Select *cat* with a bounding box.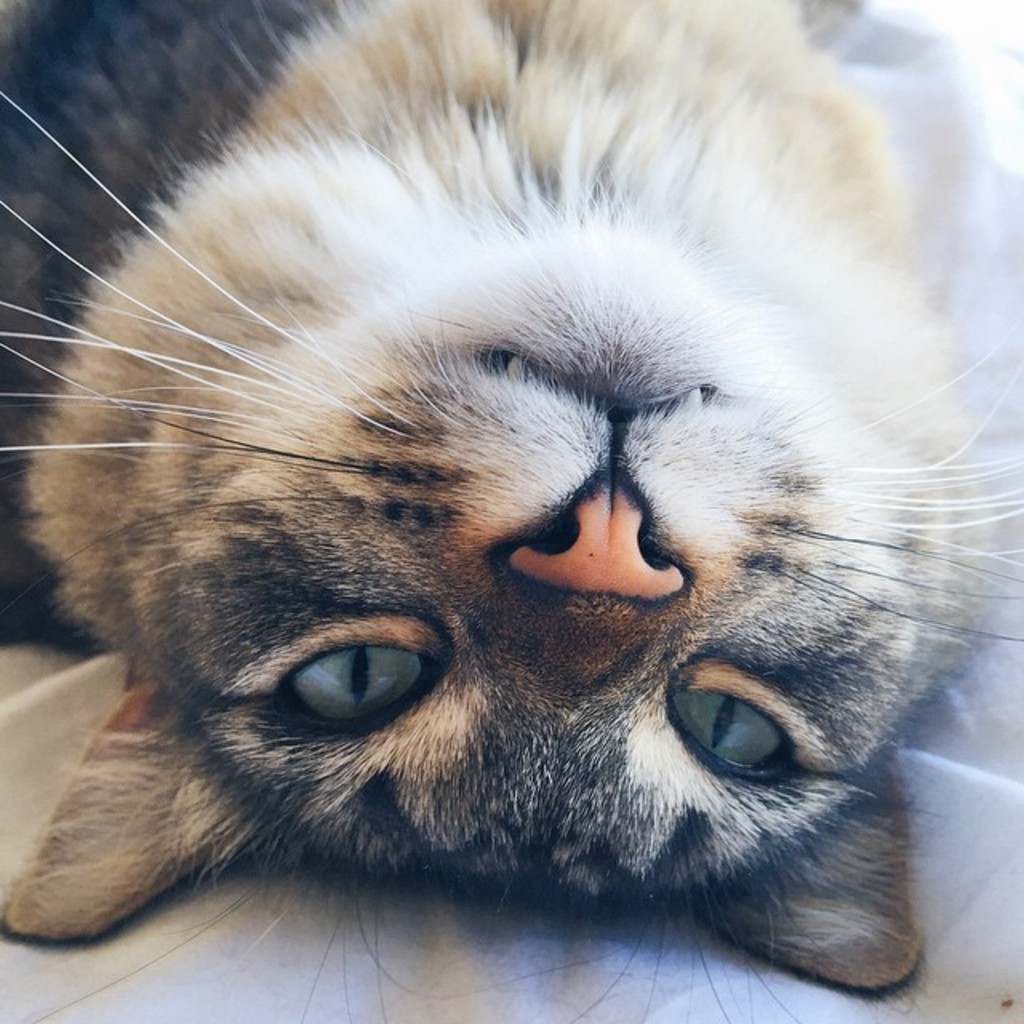
0, 0, 1022, 1022.
